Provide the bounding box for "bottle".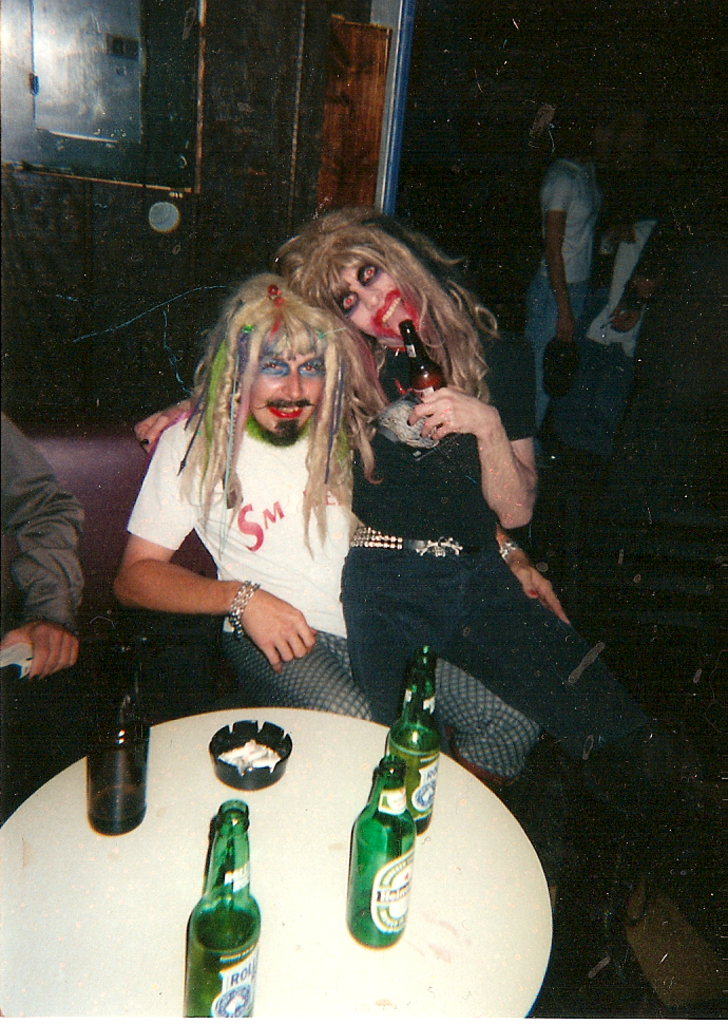
rect(178, 798, 262, 1018).
